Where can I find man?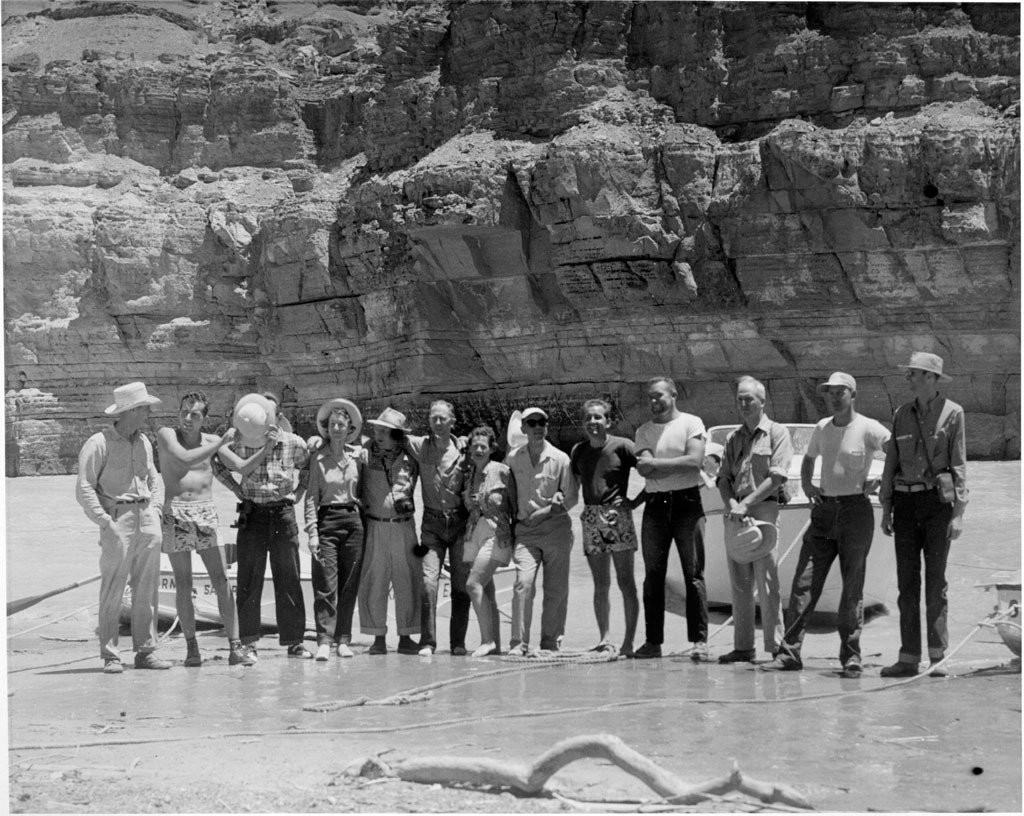
You can find it at rect(206, 387, 309, 659).
